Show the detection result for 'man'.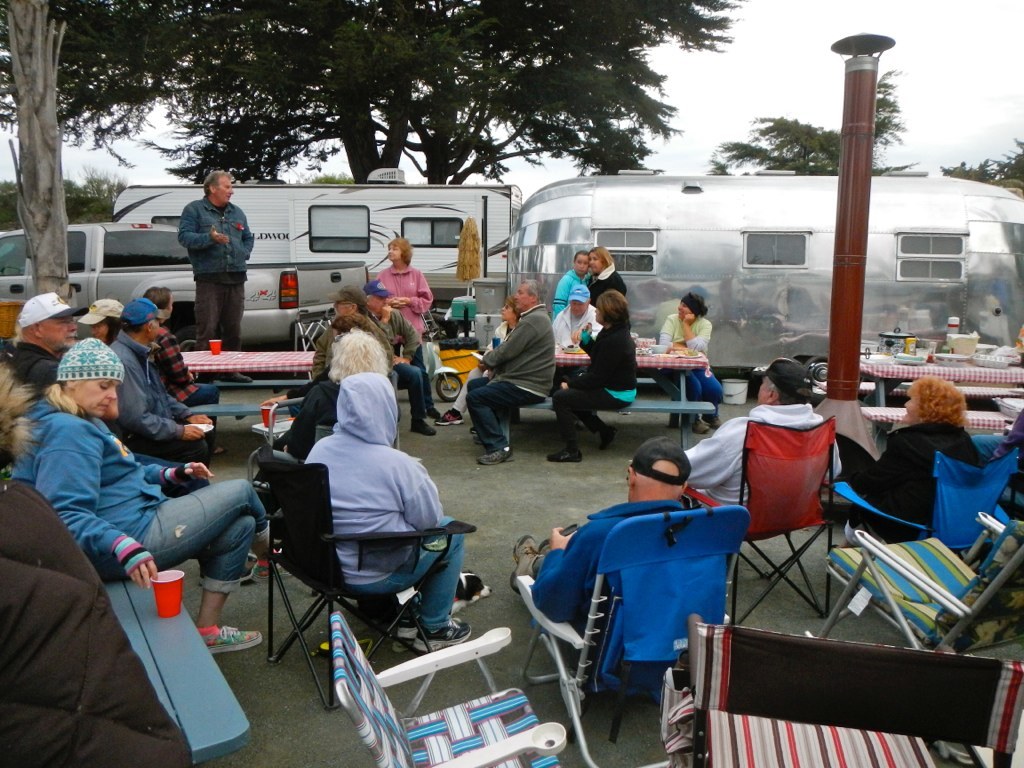
(680,359,840,513).
